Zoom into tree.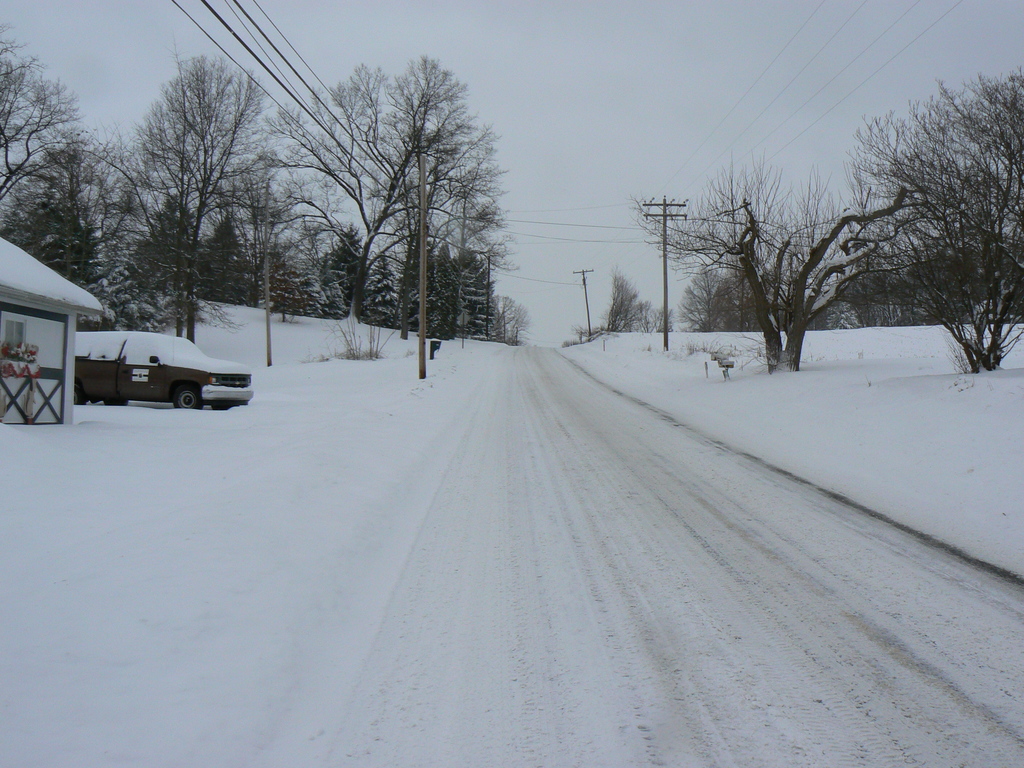
Zoom target: [896, 138, 1023, 367].
